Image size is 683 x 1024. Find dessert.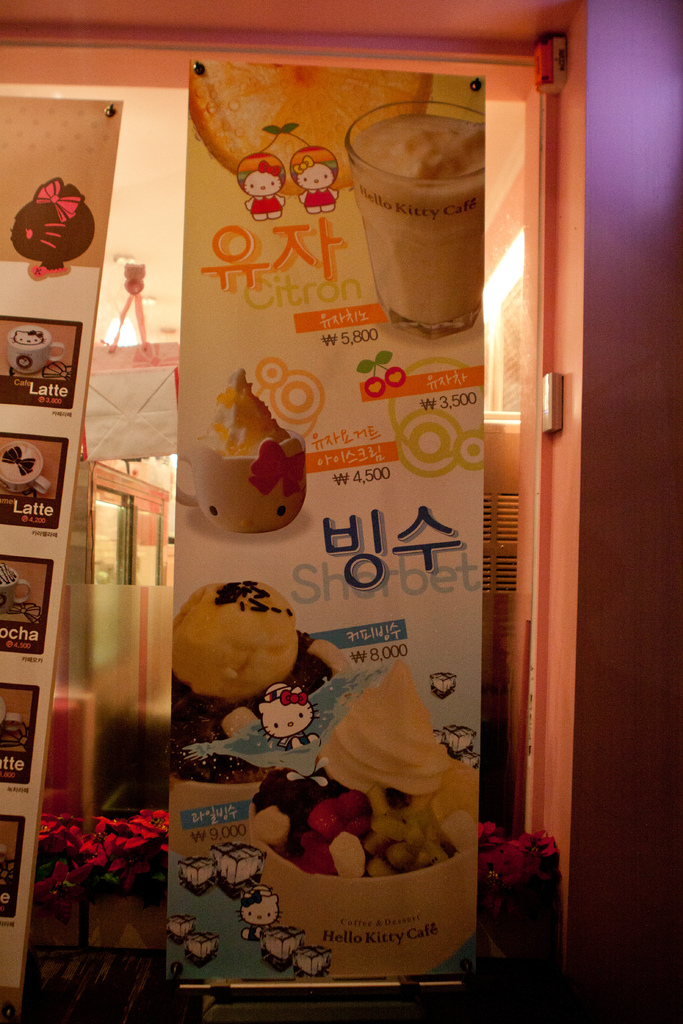
[201, 372, 297, 463].
